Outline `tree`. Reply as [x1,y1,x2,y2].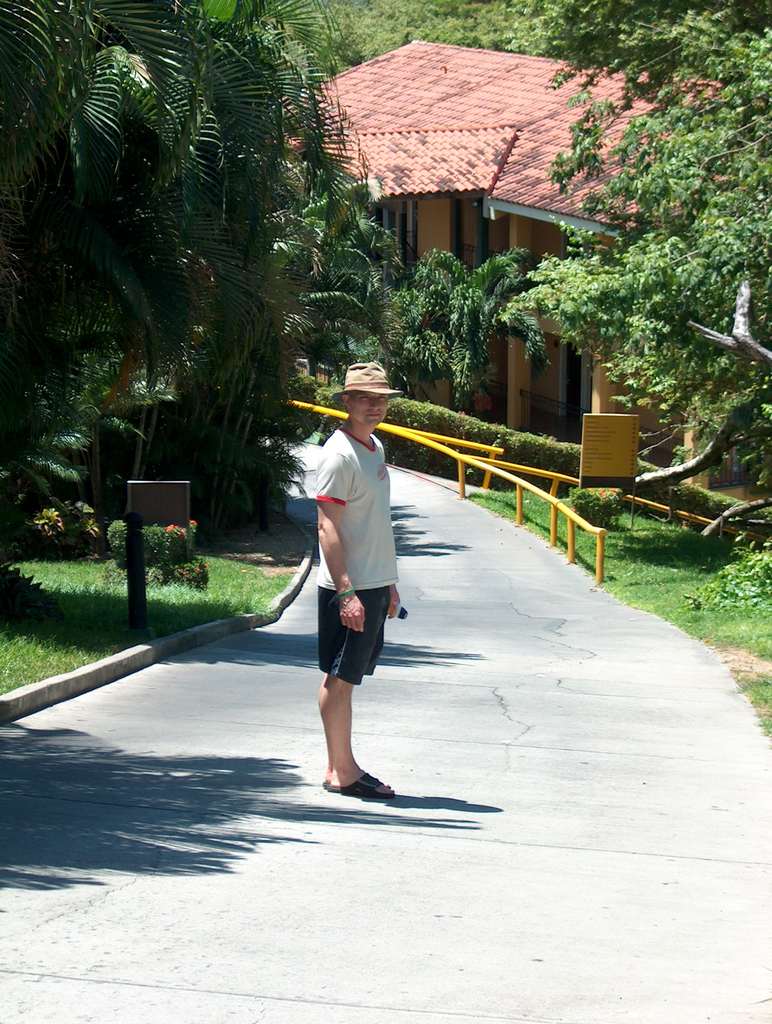
[416,244,554,426].
